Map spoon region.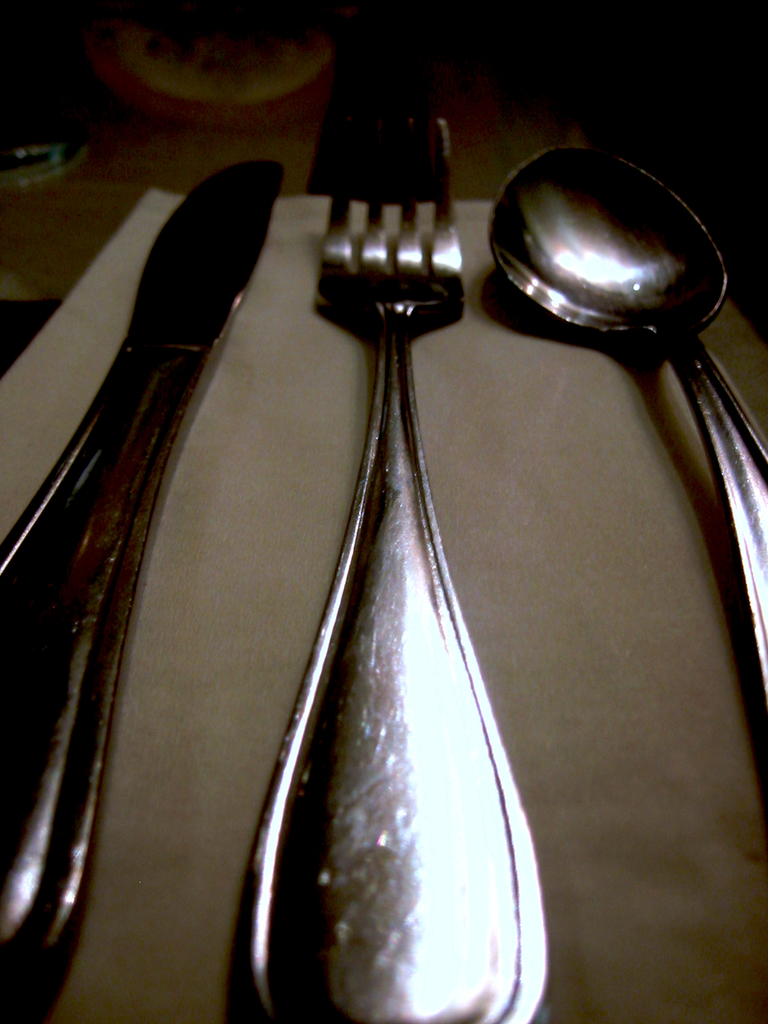
Mapped to Rect(487, 148, 767, 689).
